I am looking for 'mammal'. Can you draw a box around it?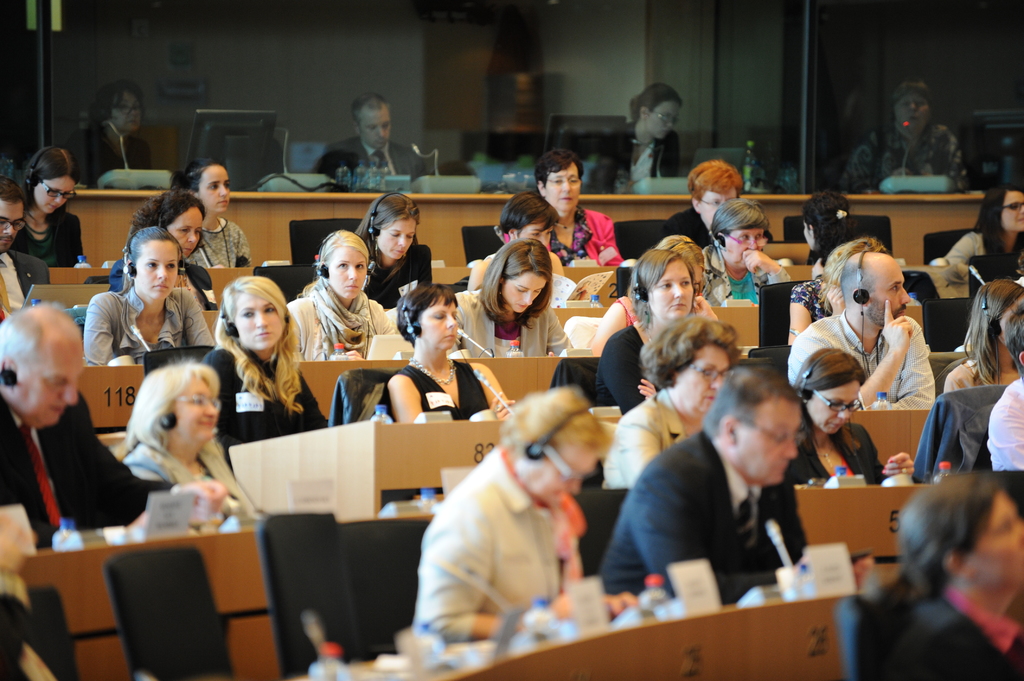
Sure, the bounding box is x1=351, y1=190, x2=434, y2=311.
